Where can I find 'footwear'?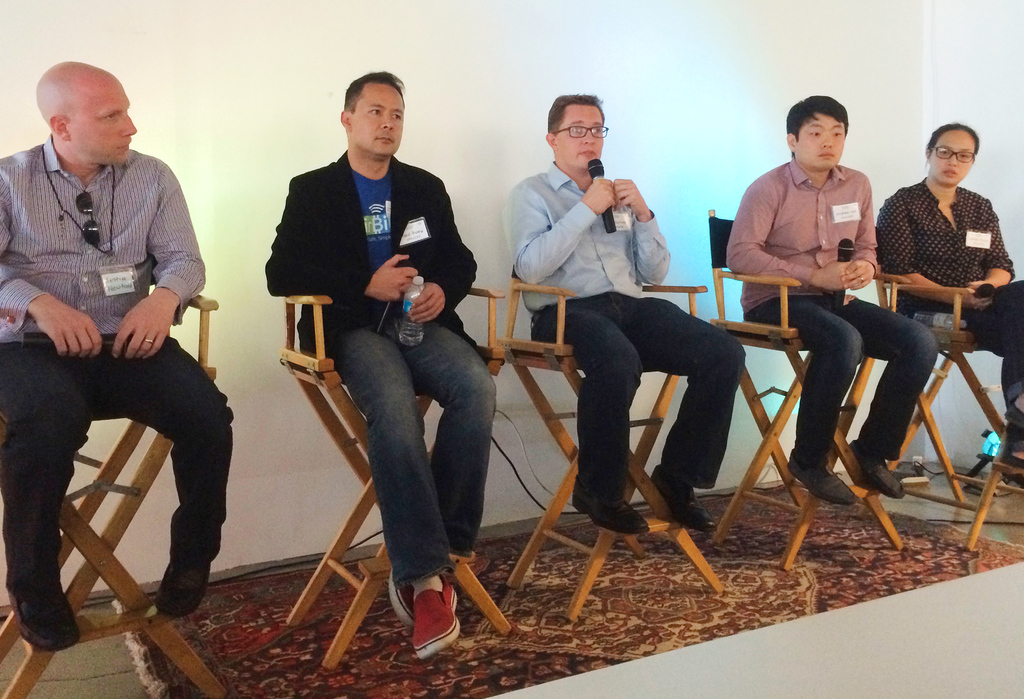
You can find it at (148, 559, 216, 616).
